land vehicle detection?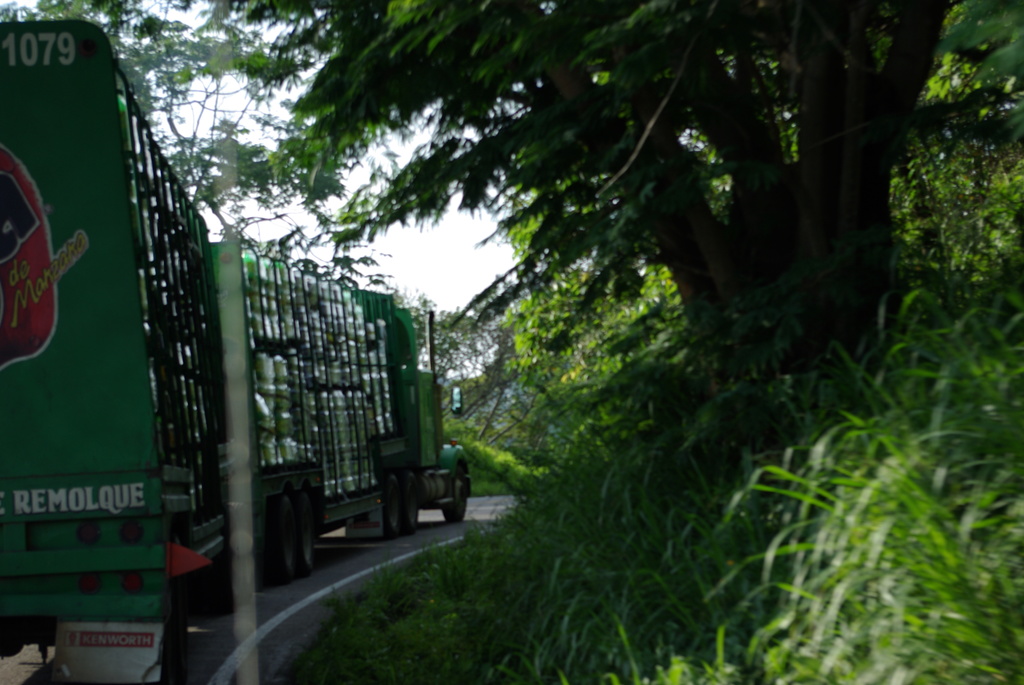
select_region(10, 295, 463, 679)
